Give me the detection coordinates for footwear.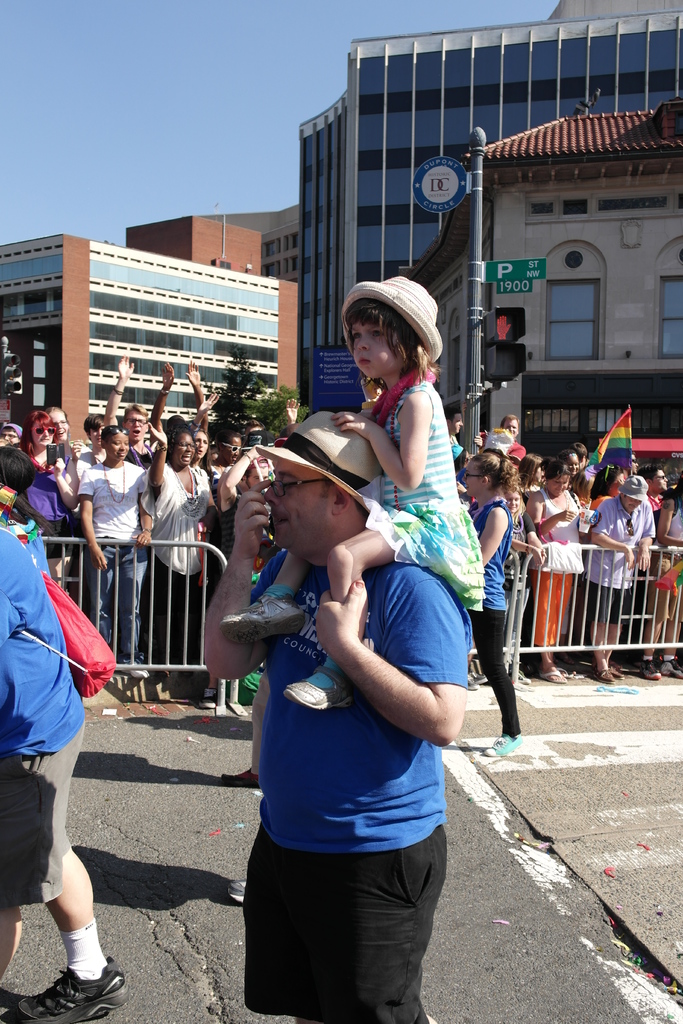
<bbox>663, 655, 682, 675</bbox>.
